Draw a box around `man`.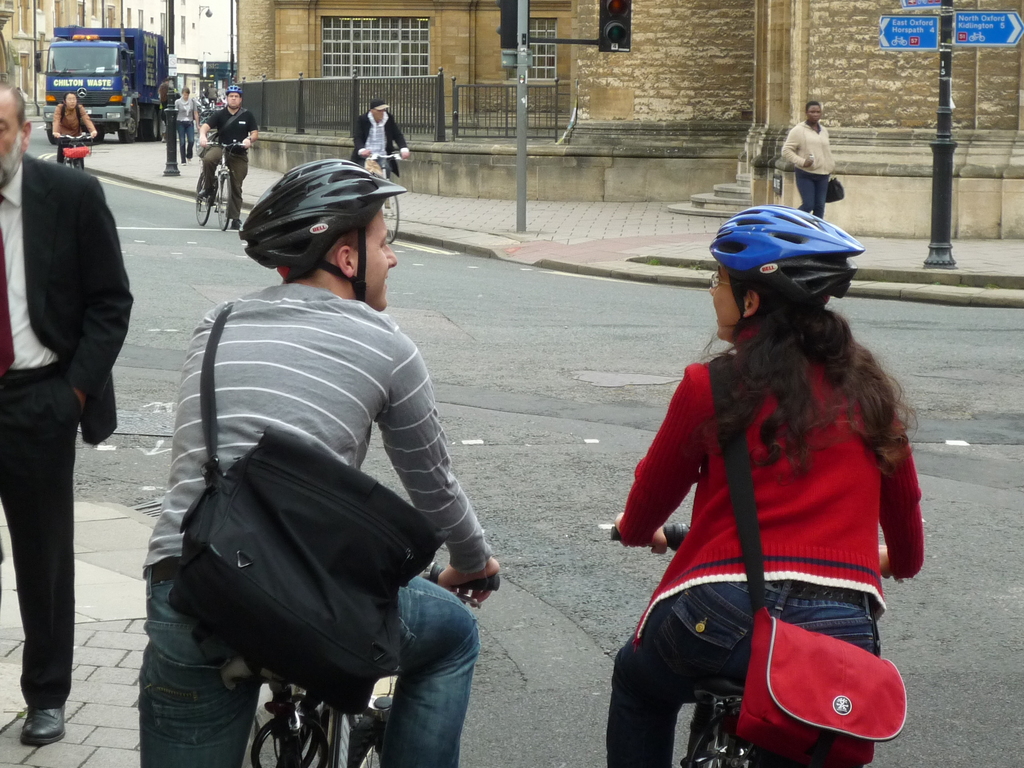
x1=196 y1=84 x2=260 y2=230.
